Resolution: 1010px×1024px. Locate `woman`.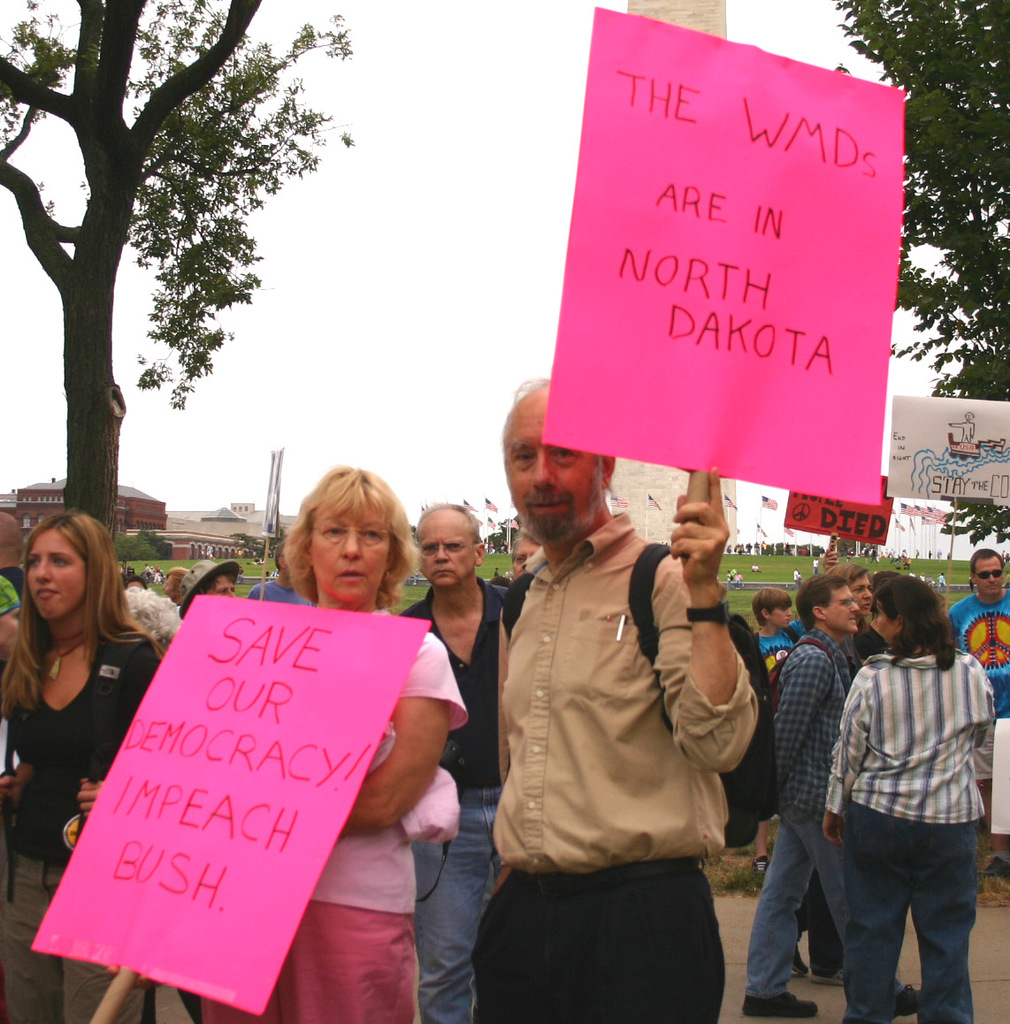
{"left": 107, "top": 466, "right": 470, "bottom": 1023}.
